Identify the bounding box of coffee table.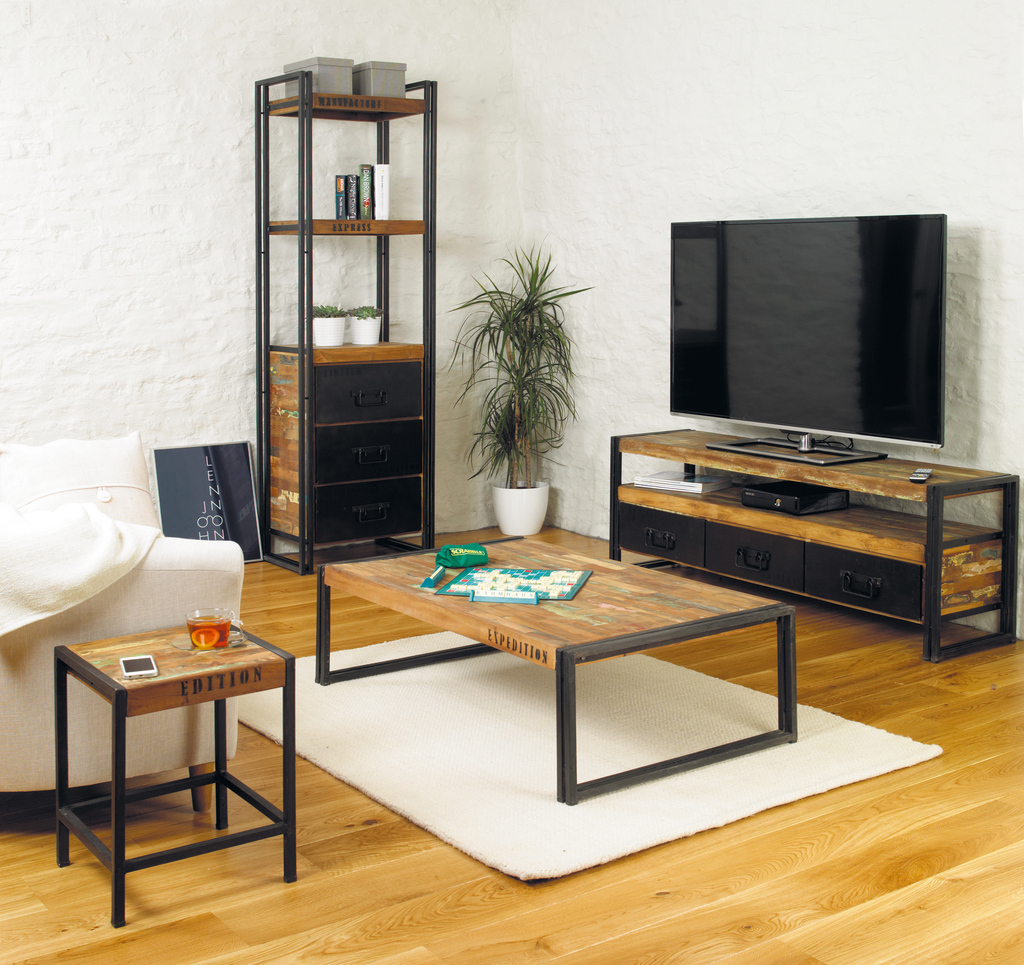
bbox(42, 602, 290, 916).
